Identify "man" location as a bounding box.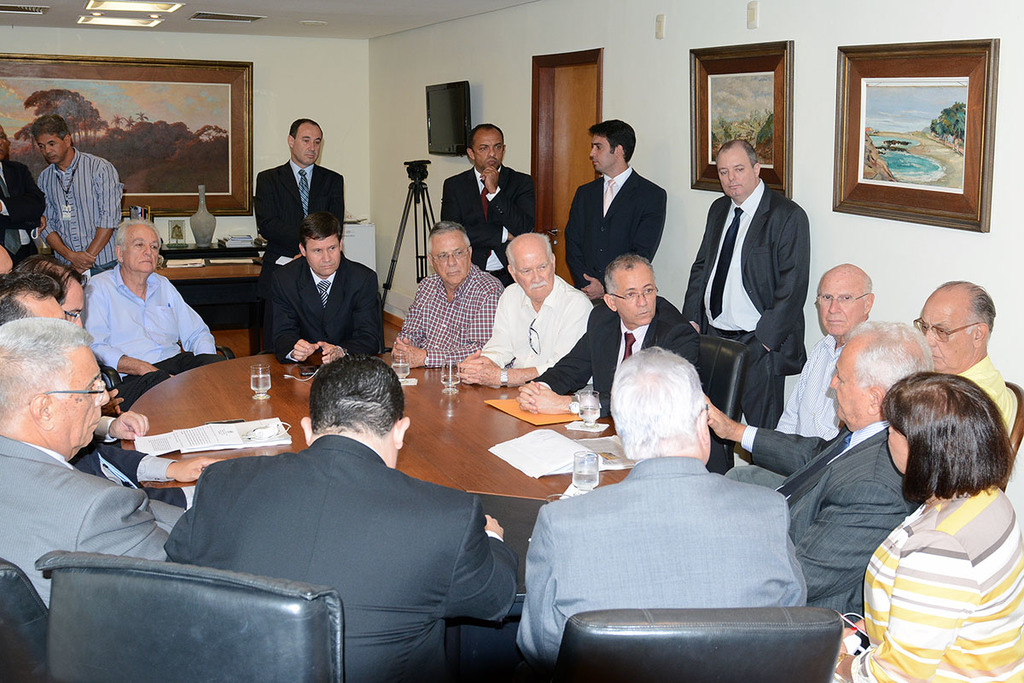
<bbox>511, 347, 805, 664</bbox>.
